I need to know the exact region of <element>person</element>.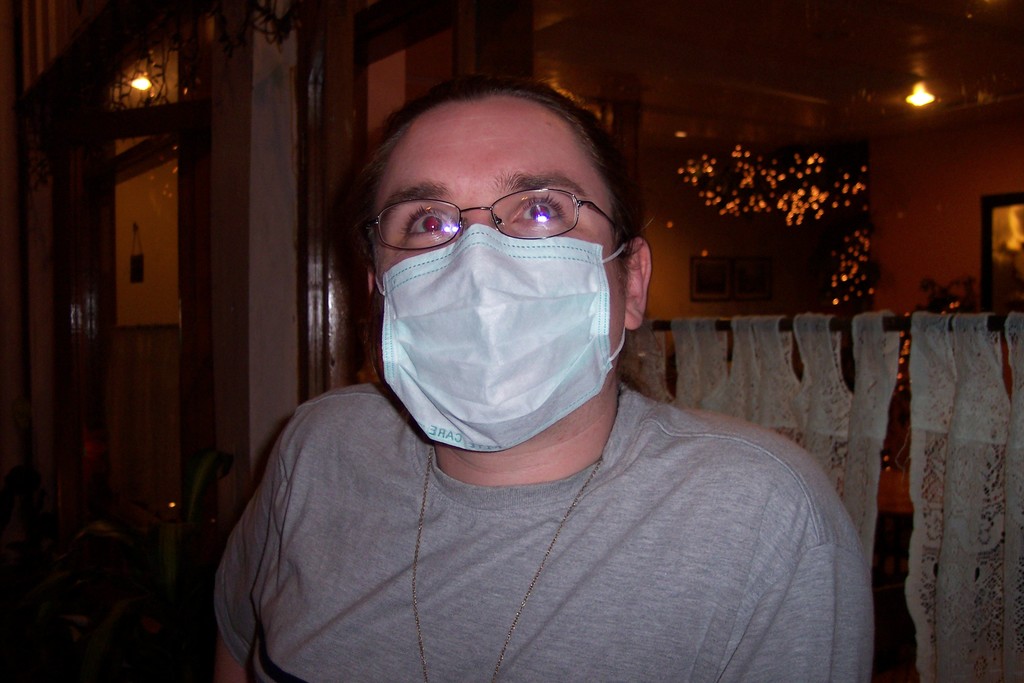
Region: <box>211,79,875,682</box>.
